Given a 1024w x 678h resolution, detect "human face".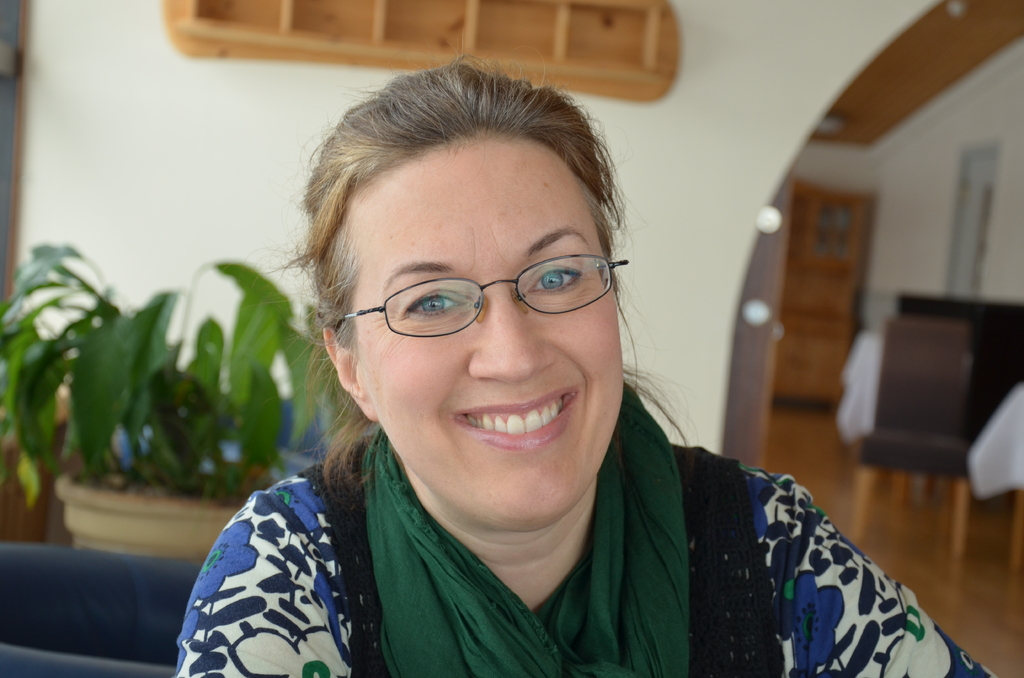
353, 129, 627, 529.
